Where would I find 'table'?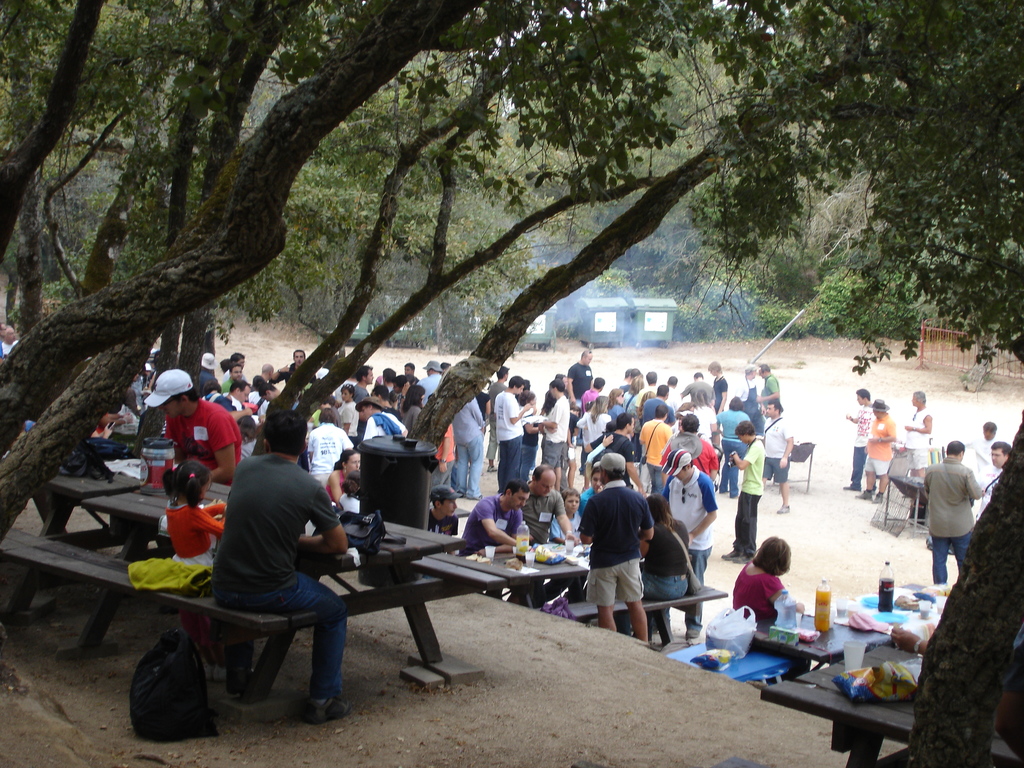
At 758 645 1023 767.
